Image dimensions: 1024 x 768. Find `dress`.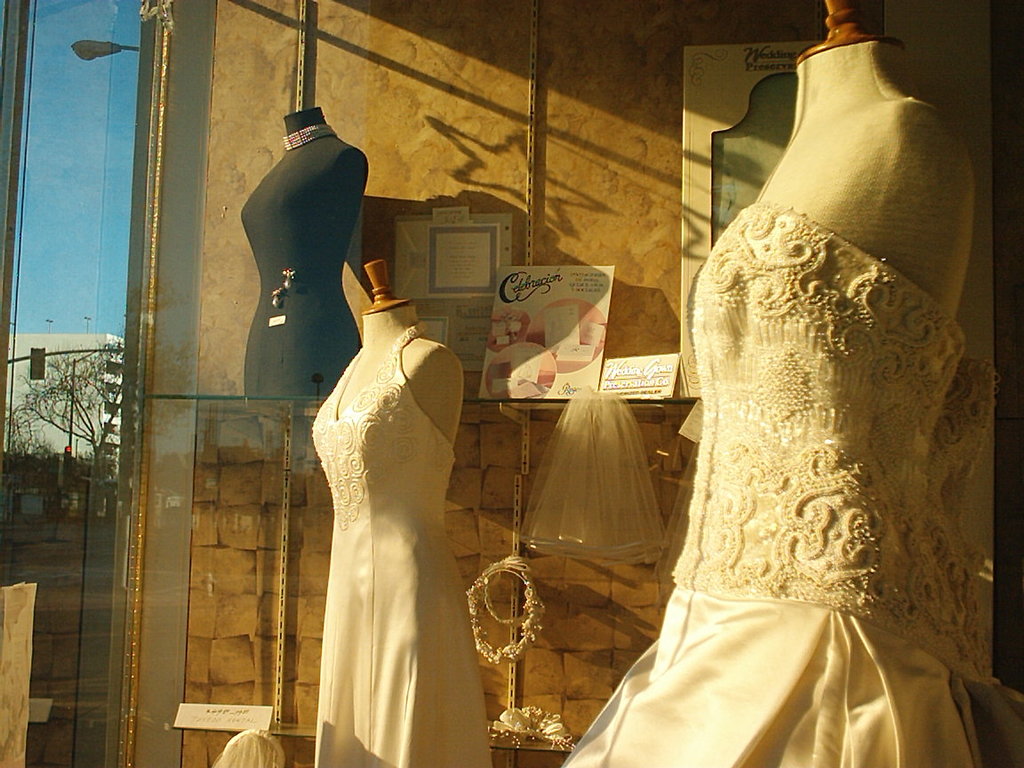
561/205/1023/767.
